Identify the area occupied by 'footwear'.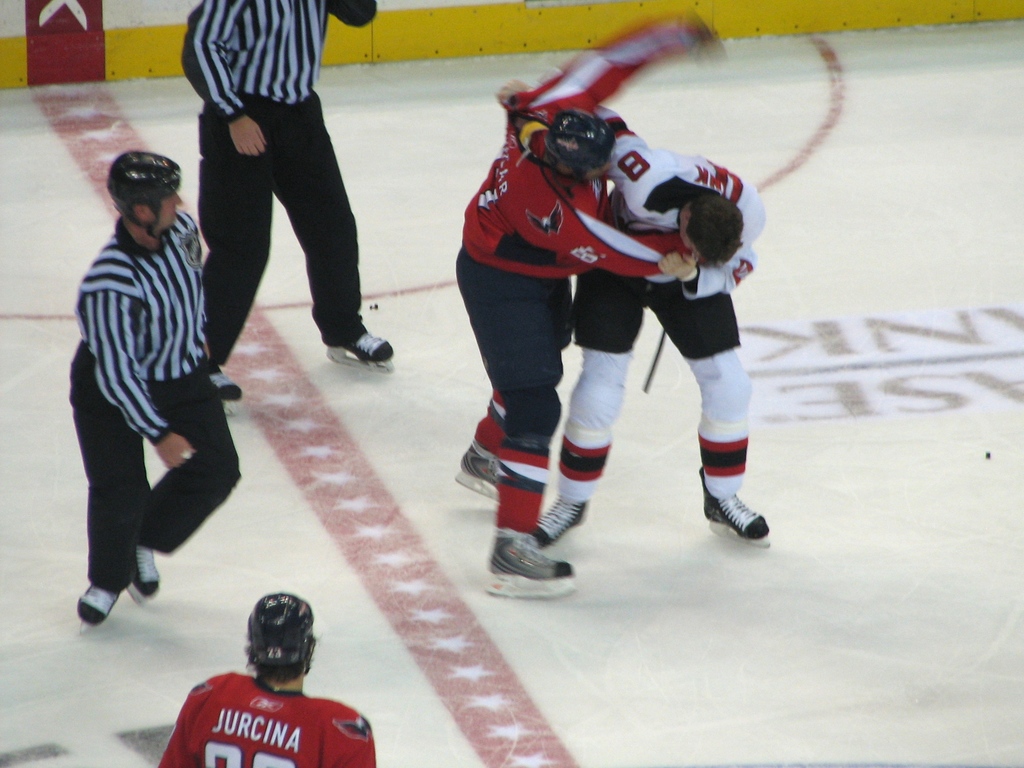
Area: region(209, 368, 250, 400).
